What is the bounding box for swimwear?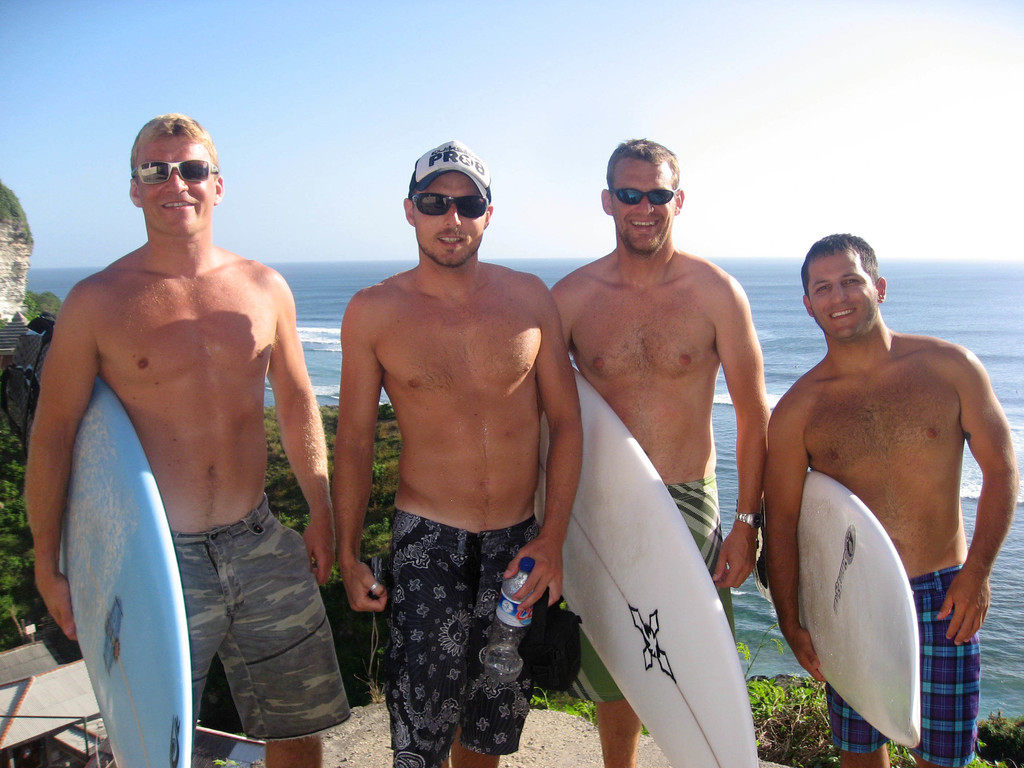
BBox(563, 470, 737, 705).
